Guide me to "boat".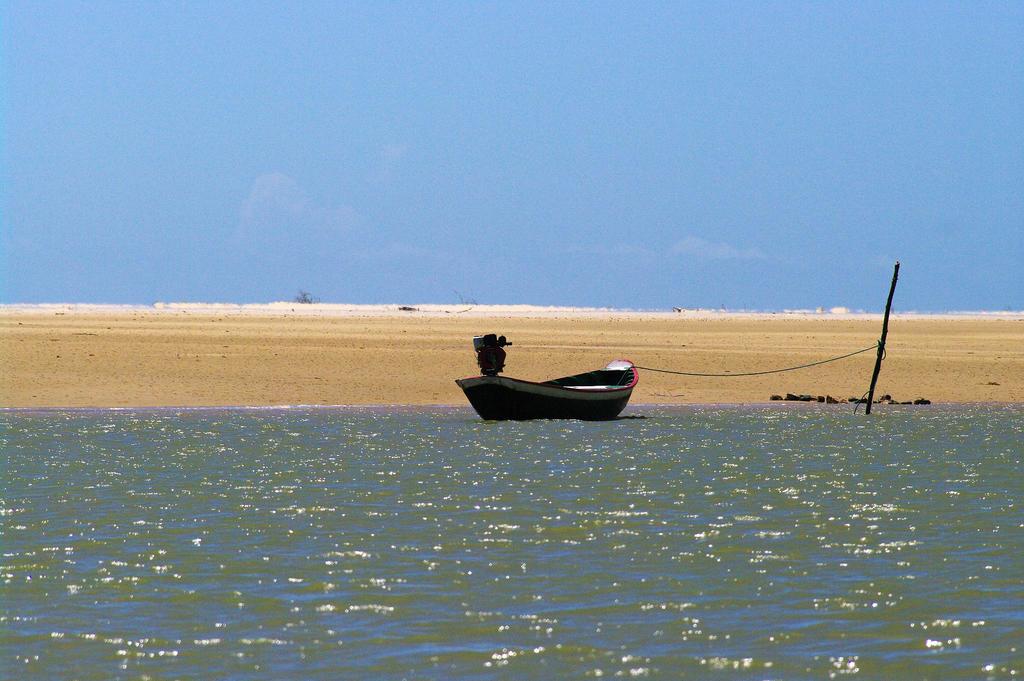
Guidance: [left=456, top=345, right=654, bottom=421].
